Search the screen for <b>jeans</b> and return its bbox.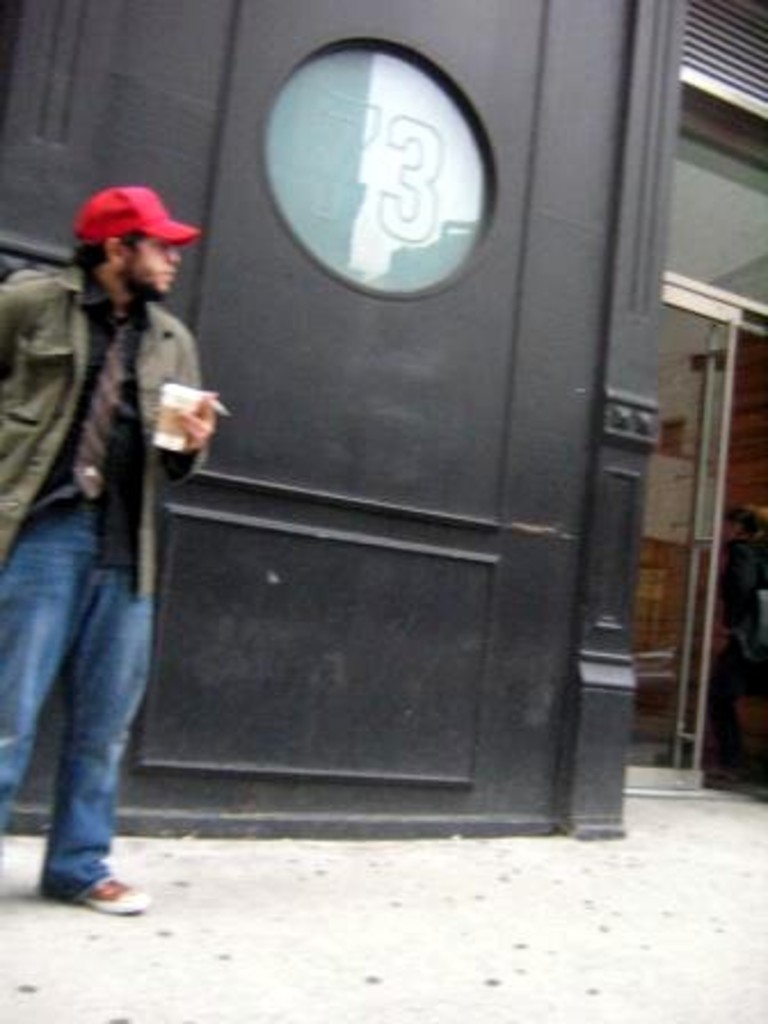
Found: x1=7, y1=501, x2=162, y2=910.
